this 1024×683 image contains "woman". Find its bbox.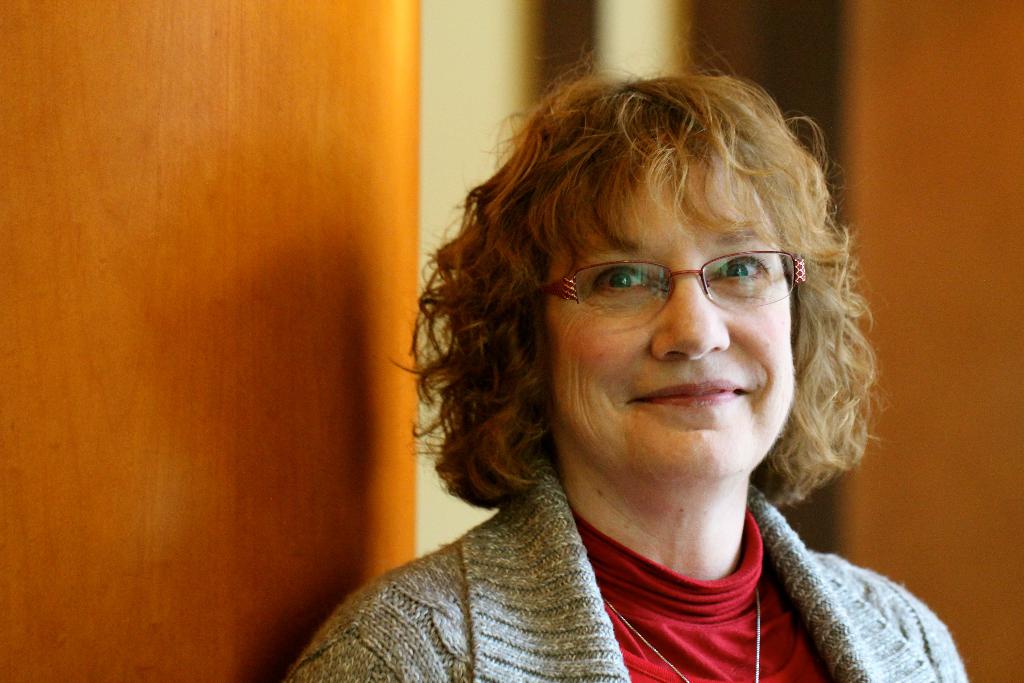
<region>275, 58, 954, 664</region>.
